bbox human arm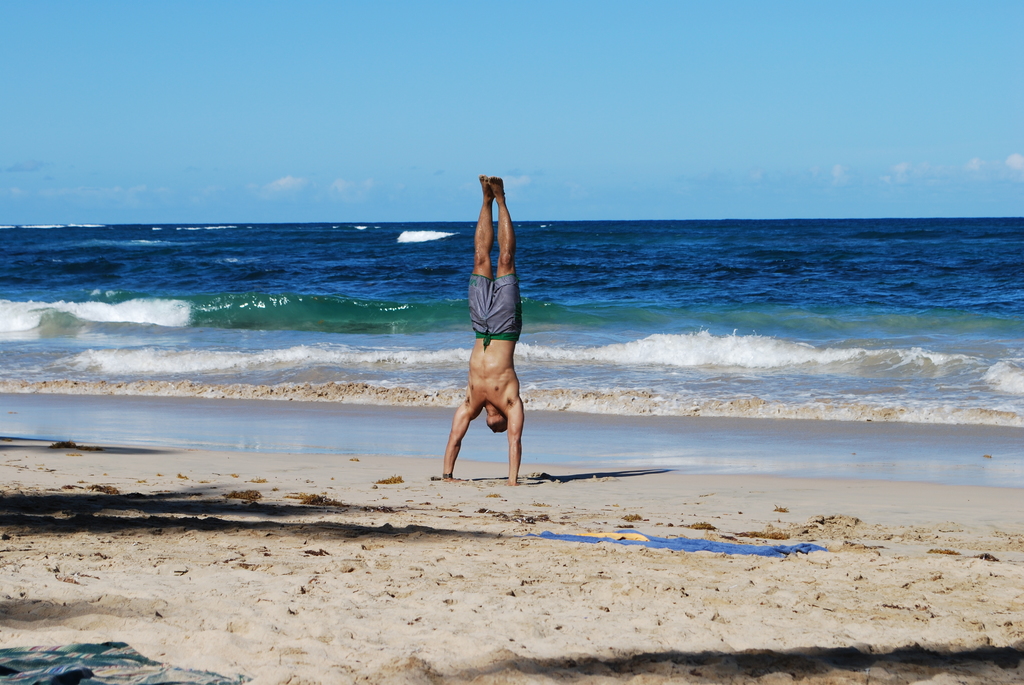
(430, 396, 483, 480)
